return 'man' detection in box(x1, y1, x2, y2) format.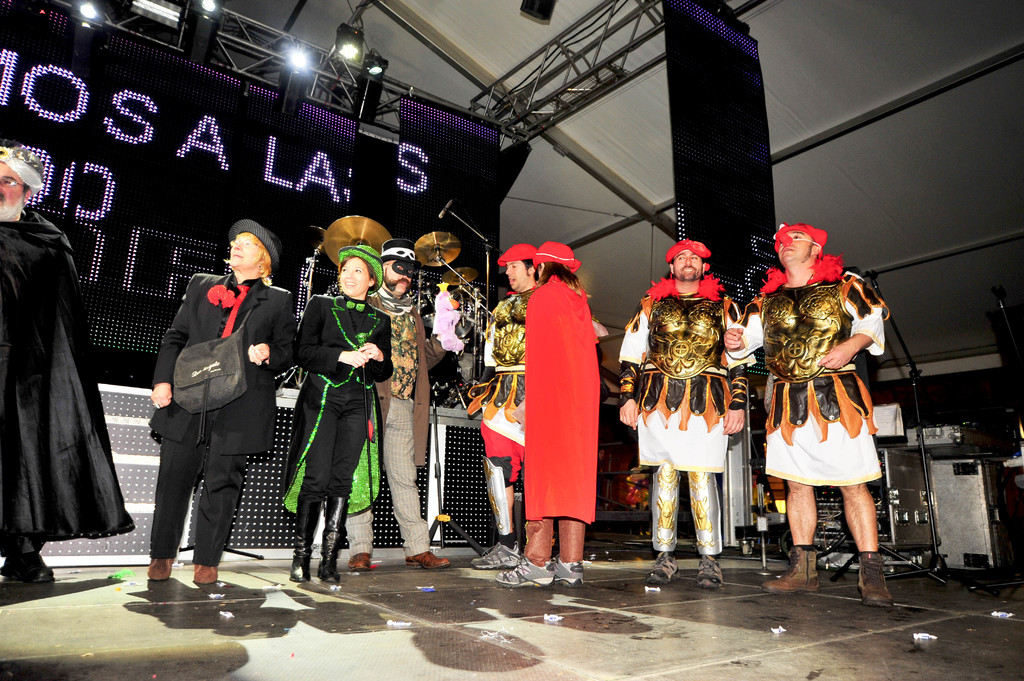
box(336, 234, 447, 570).
